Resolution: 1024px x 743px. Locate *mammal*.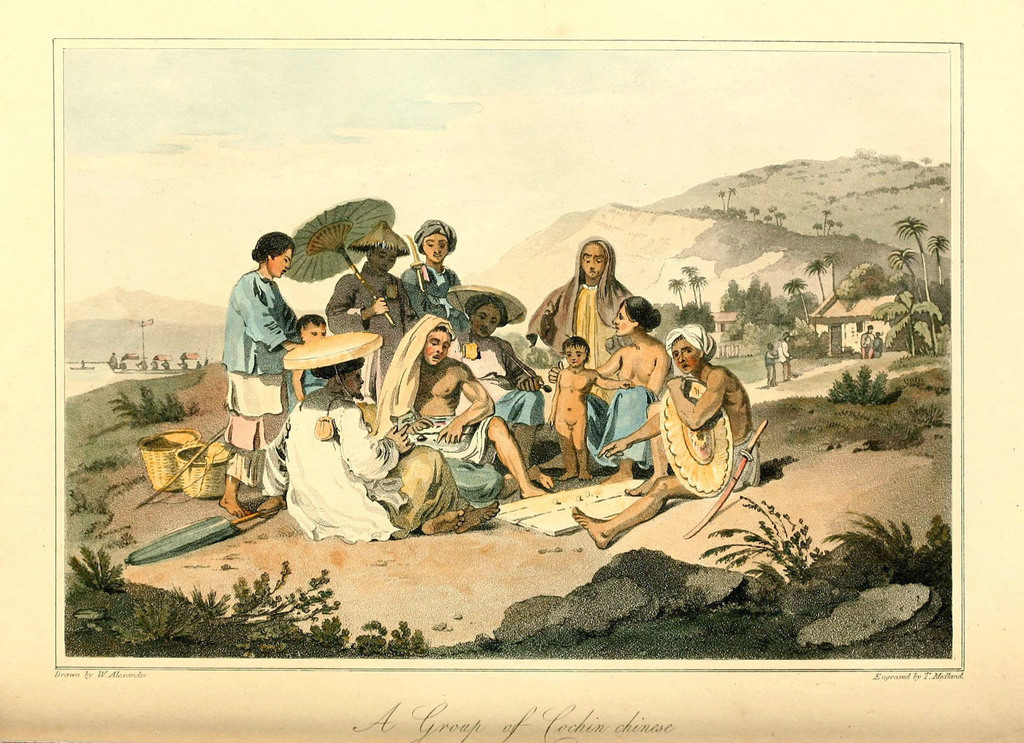
region(872, 332, 883, 358).
